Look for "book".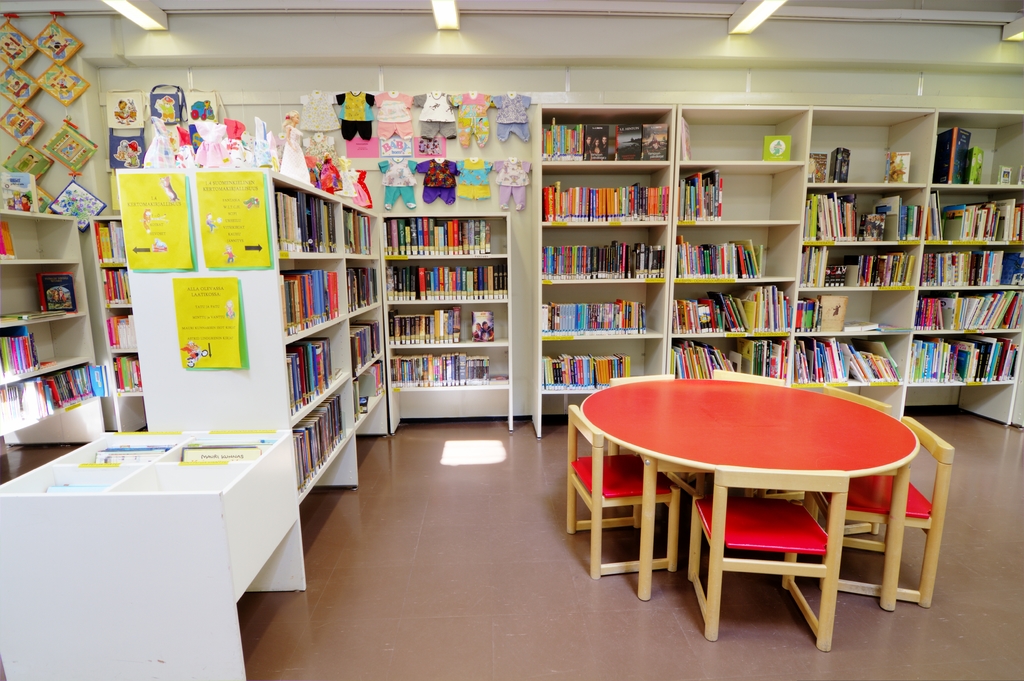
Found: box=[849, 314, 879, 336].
